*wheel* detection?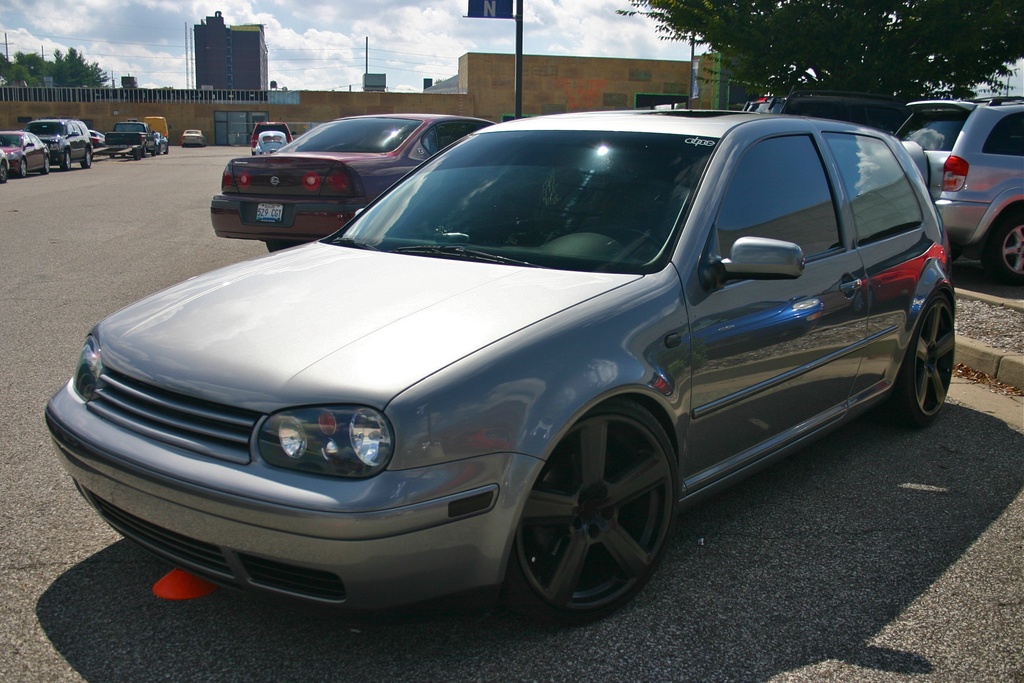
85 149 94 171
